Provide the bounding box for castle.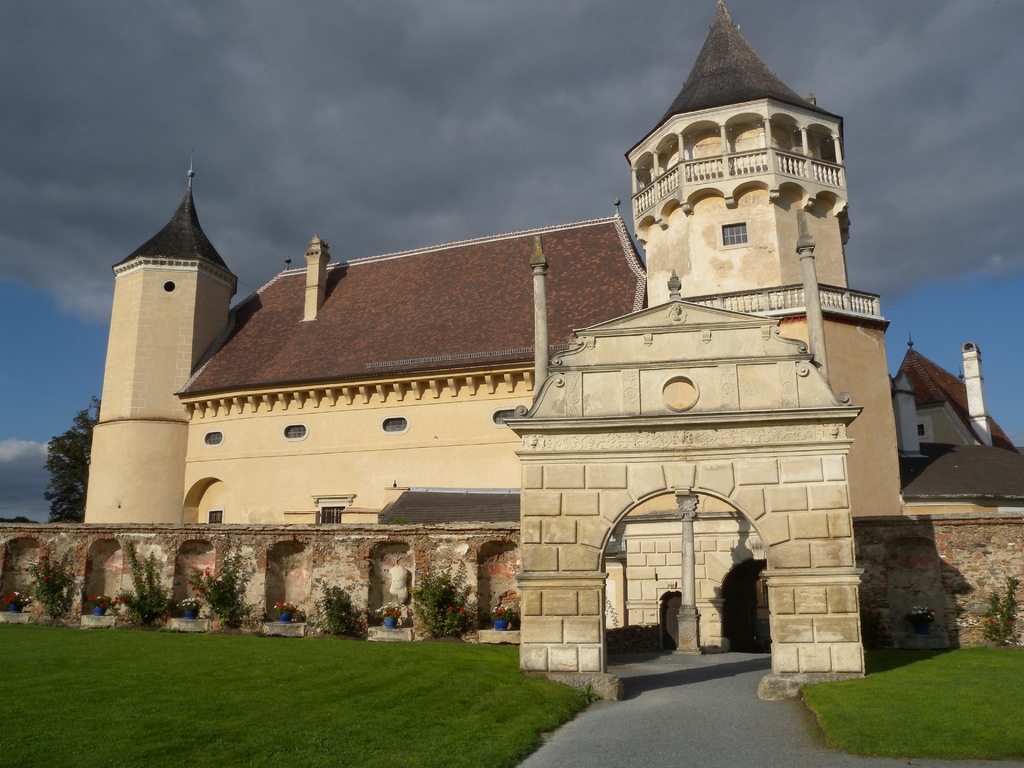
box(74, 45, 1002, 686).
